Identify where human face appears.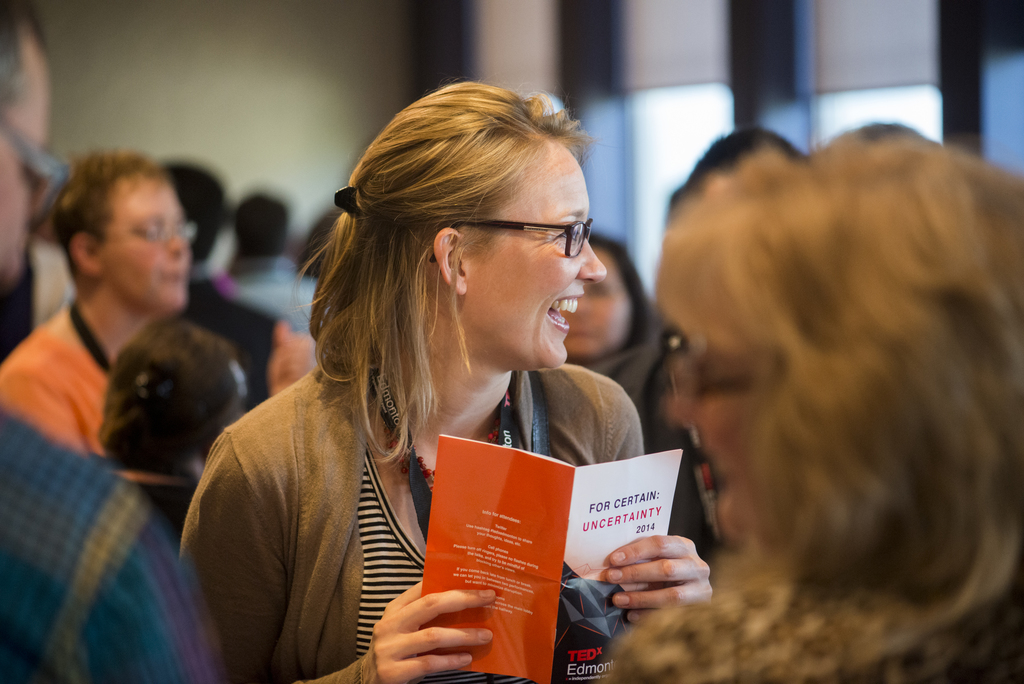
Appears at detection(668, 352, 761, 540).
